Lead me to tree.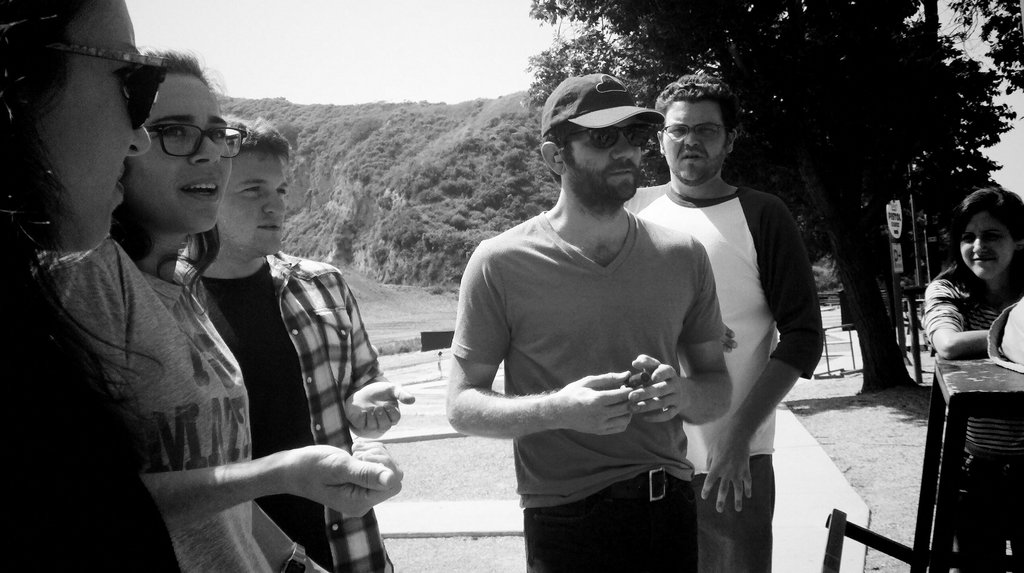
Lead to pyautogui.locateOnScreen(941, 0, 1023, 99).
